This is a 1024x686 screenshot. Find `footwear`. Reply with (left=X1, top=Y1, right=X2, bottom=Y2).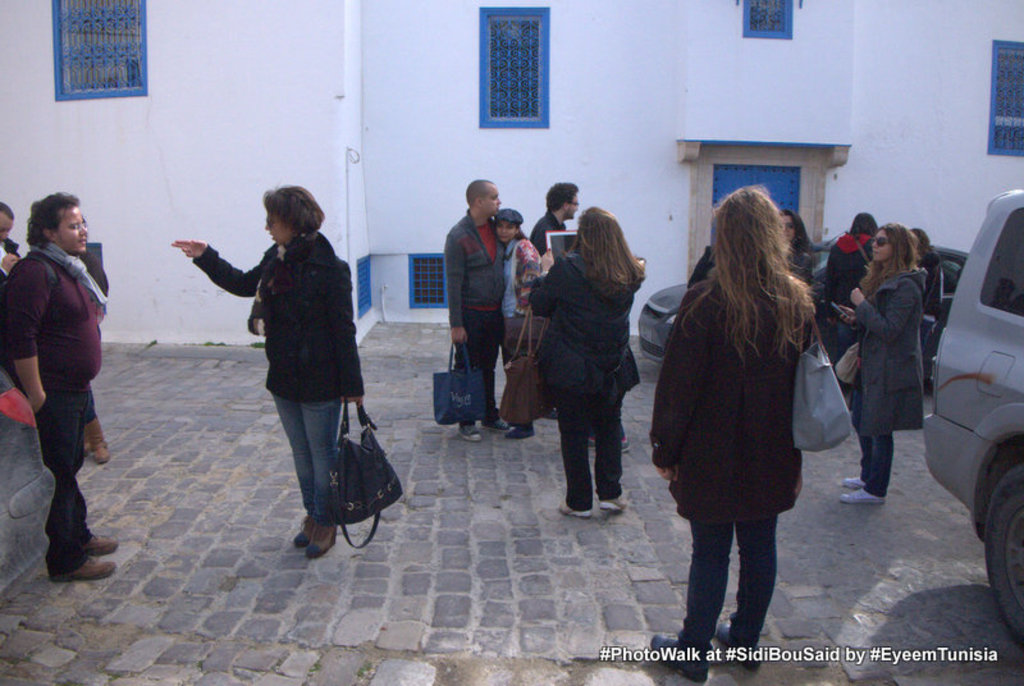
(left=305, top=521, right=337, bottom=559).
